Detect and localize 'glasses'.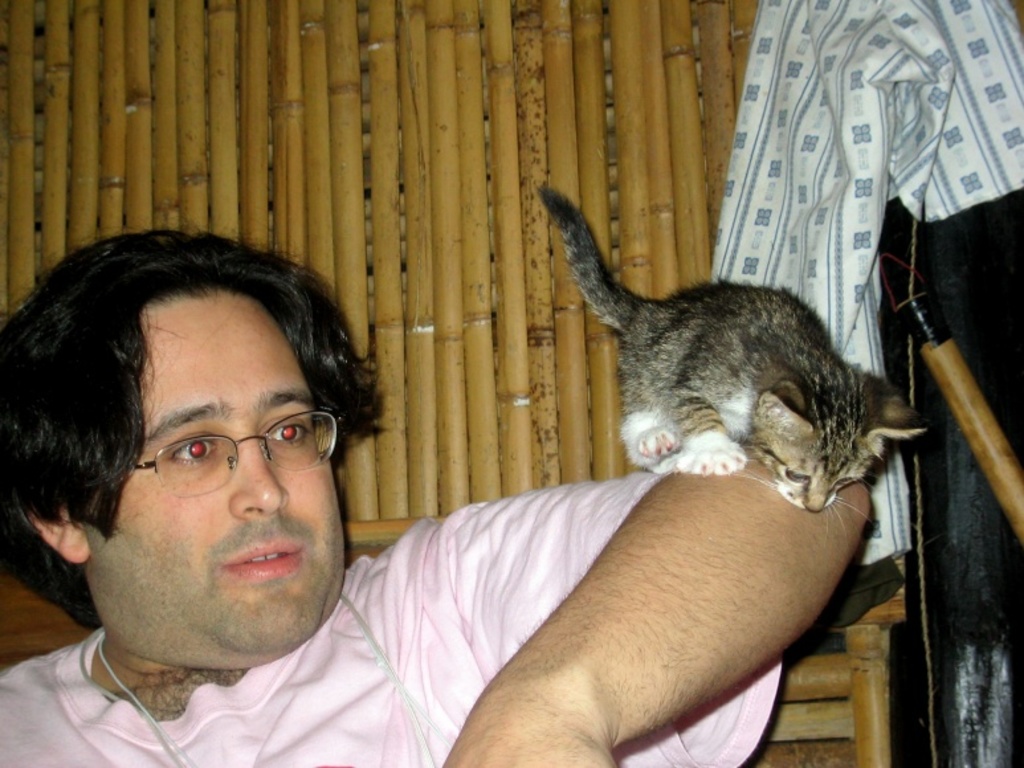
Localized at box=[85, 416, 339, 506].
